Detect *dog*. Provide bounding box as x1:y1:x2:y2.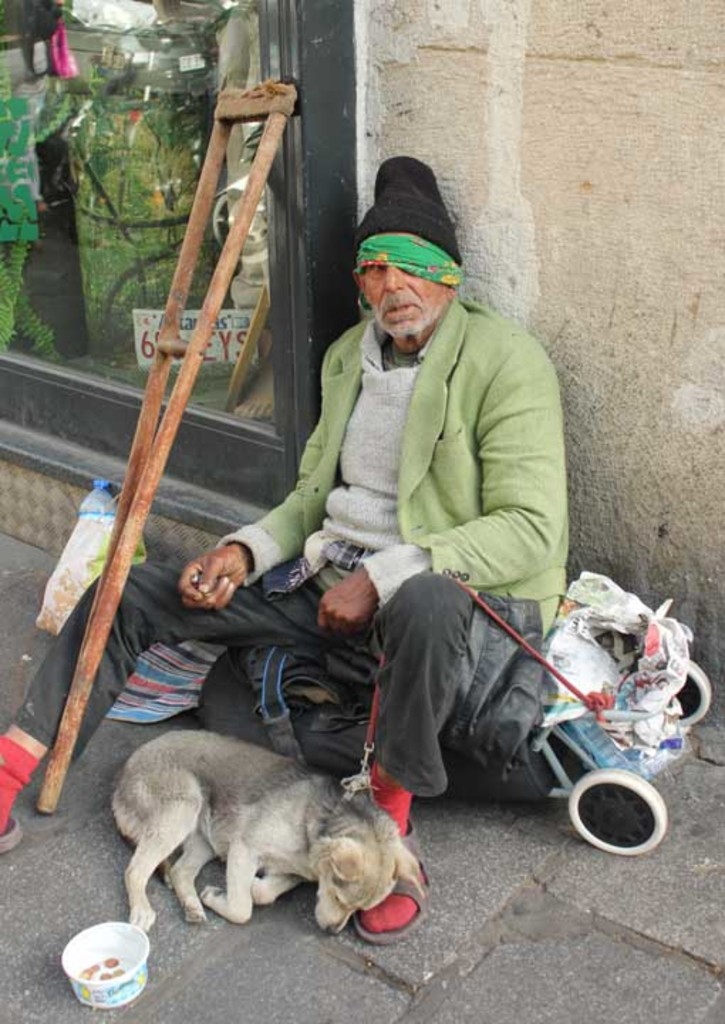
111:728:425:940.
